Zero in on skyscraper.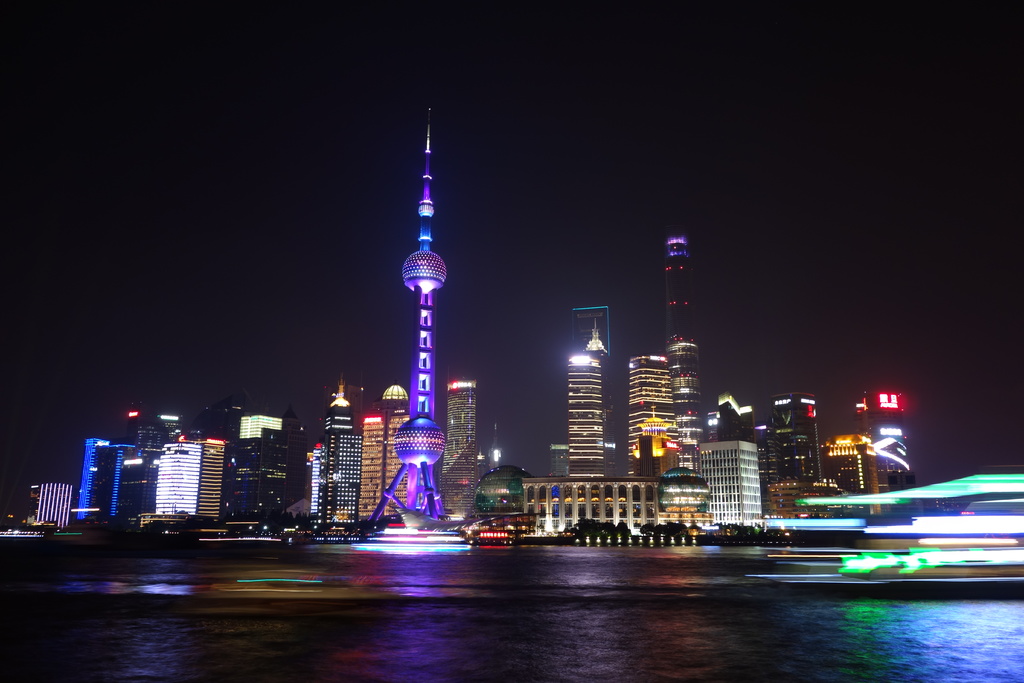
Zeroed in: [363,415,384,529].
